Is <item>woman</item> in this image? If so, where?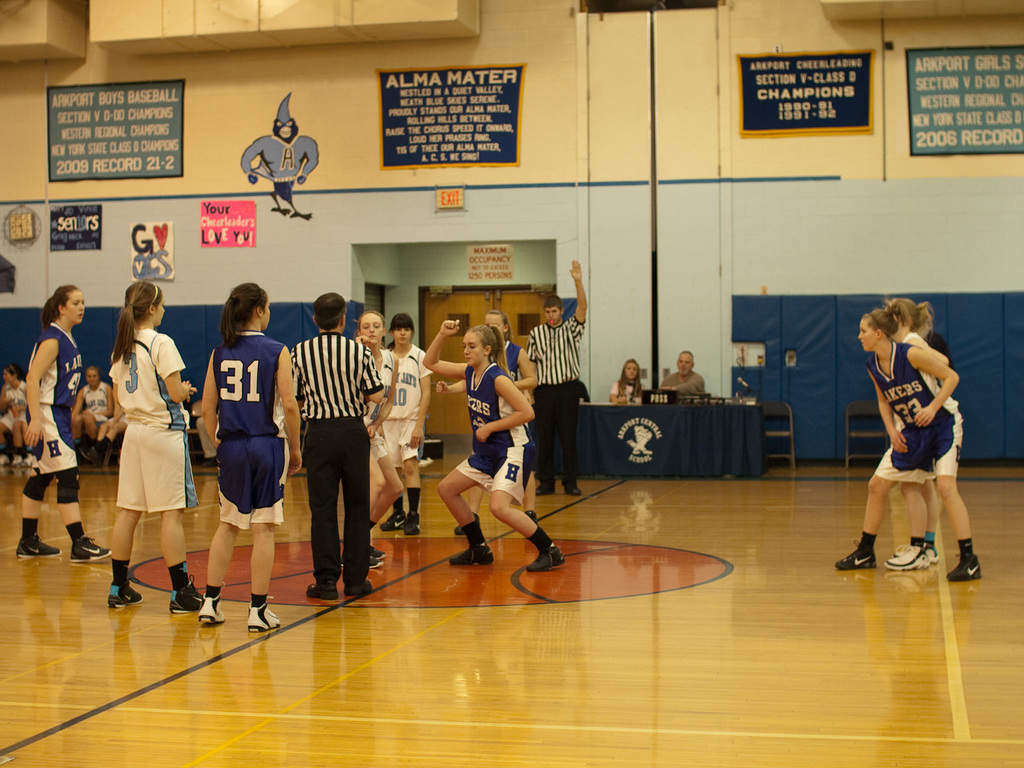
Yes, at box=[830, 304, 988, 578].
